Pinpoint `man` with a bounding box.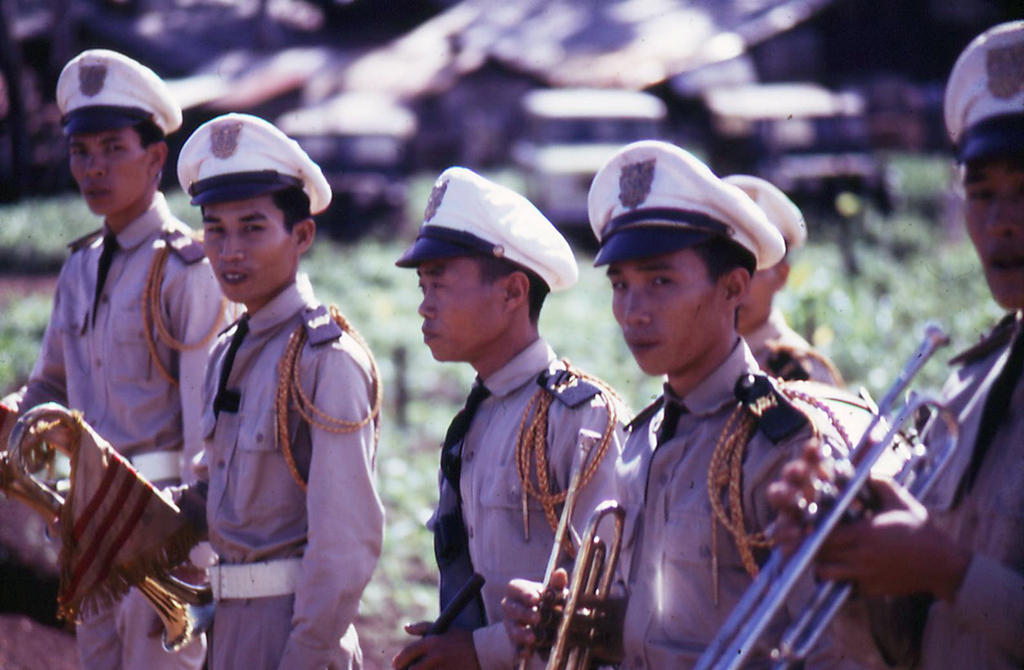
BBox(560, 138, 893, 660).
